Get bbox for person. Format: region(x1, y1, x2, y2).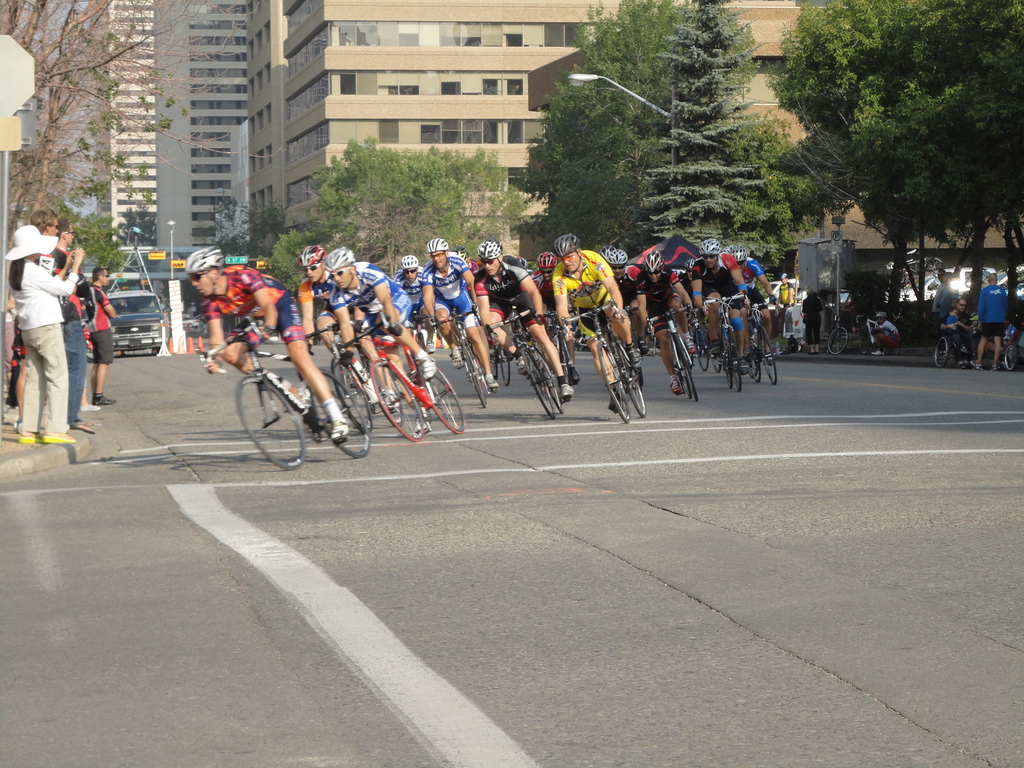
region(732, 245, 788, 340).
